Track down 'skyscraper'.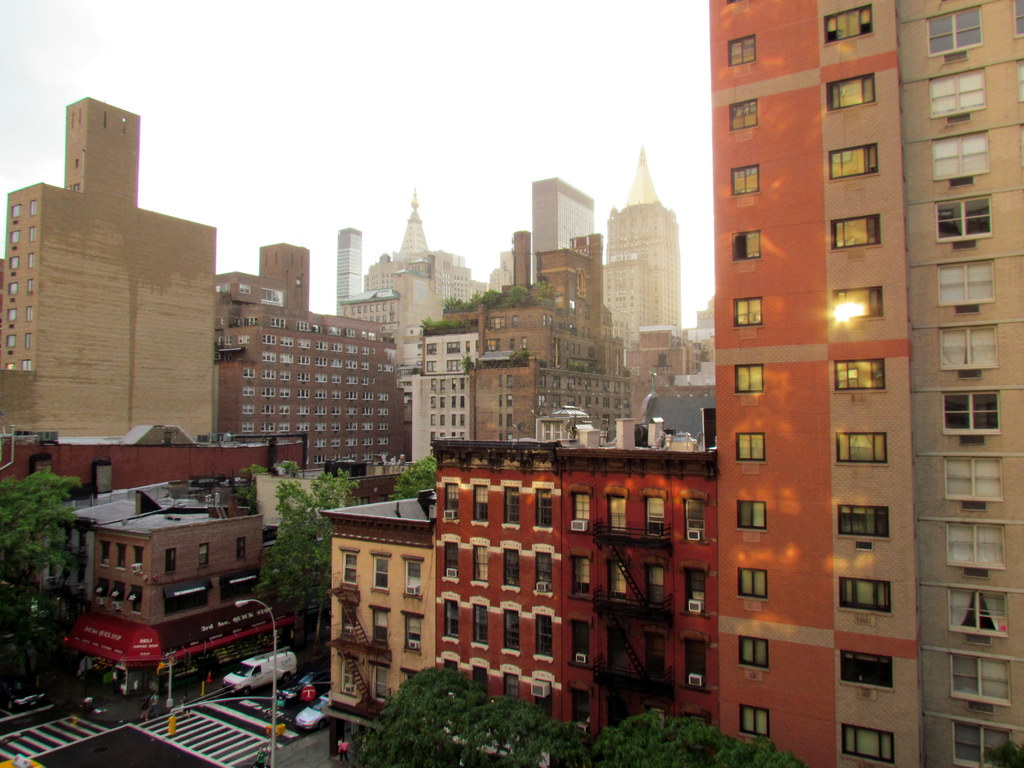
Tracked to 0,92,213,461.
